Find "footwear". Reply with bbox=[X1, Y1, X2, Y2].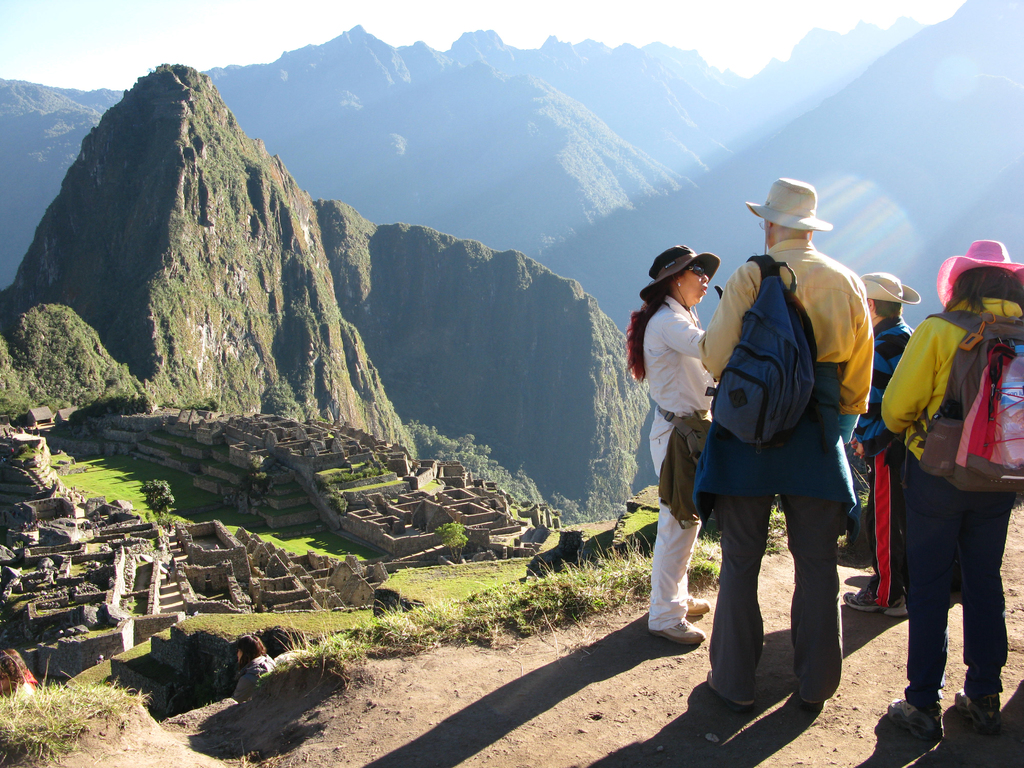
bbox=[705, 666, 758, 712].
